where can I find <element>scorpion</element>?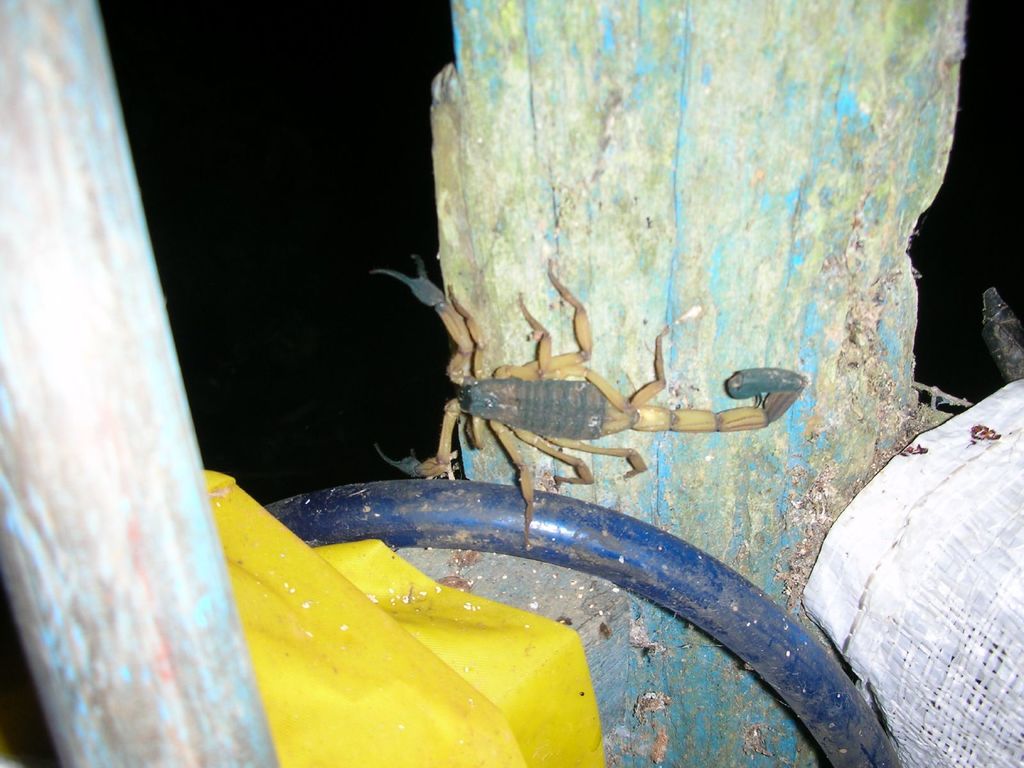
You can find it at (362, 244, 813, 554).
